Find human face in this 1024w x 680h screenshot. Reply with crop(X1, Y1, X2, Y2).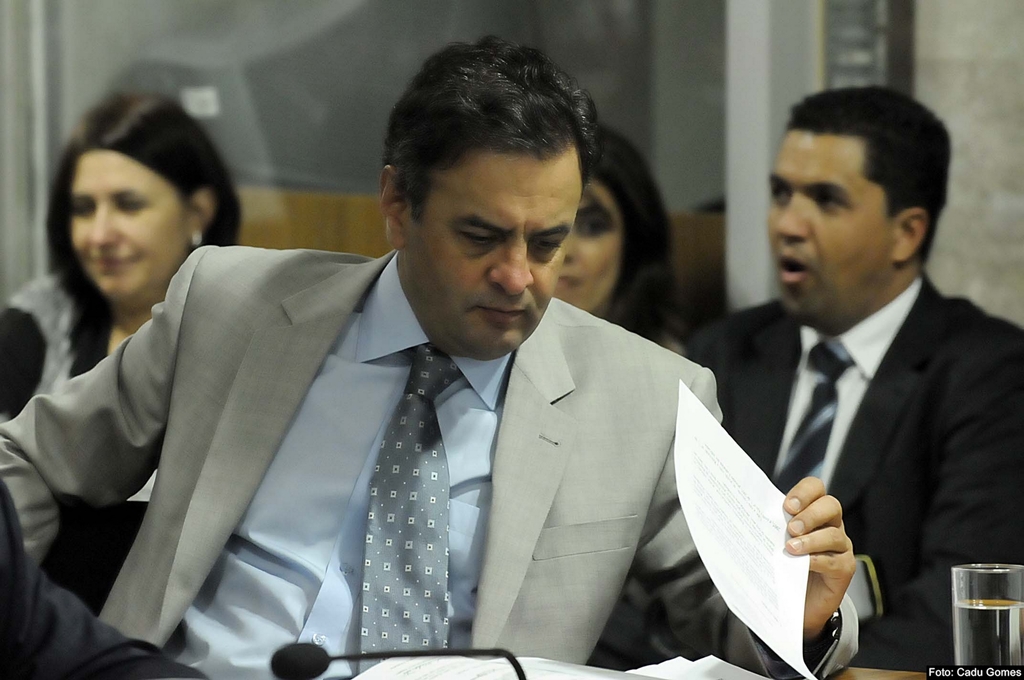
crop(556, 175, 624, 311).
